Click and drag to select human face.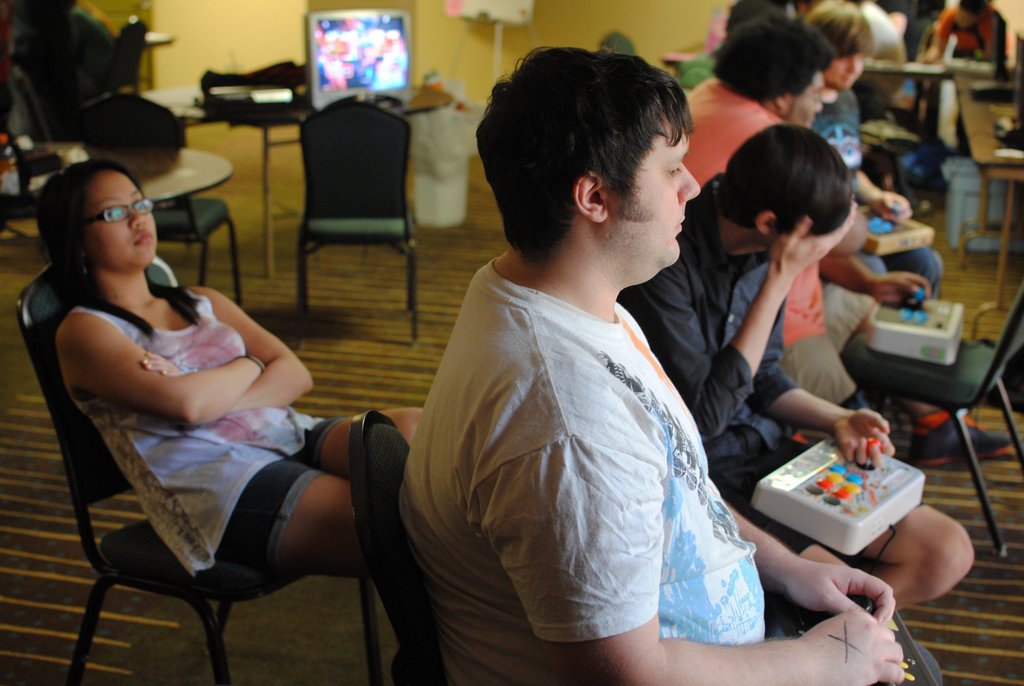
Selection: region(824, 47, 871, 92).
